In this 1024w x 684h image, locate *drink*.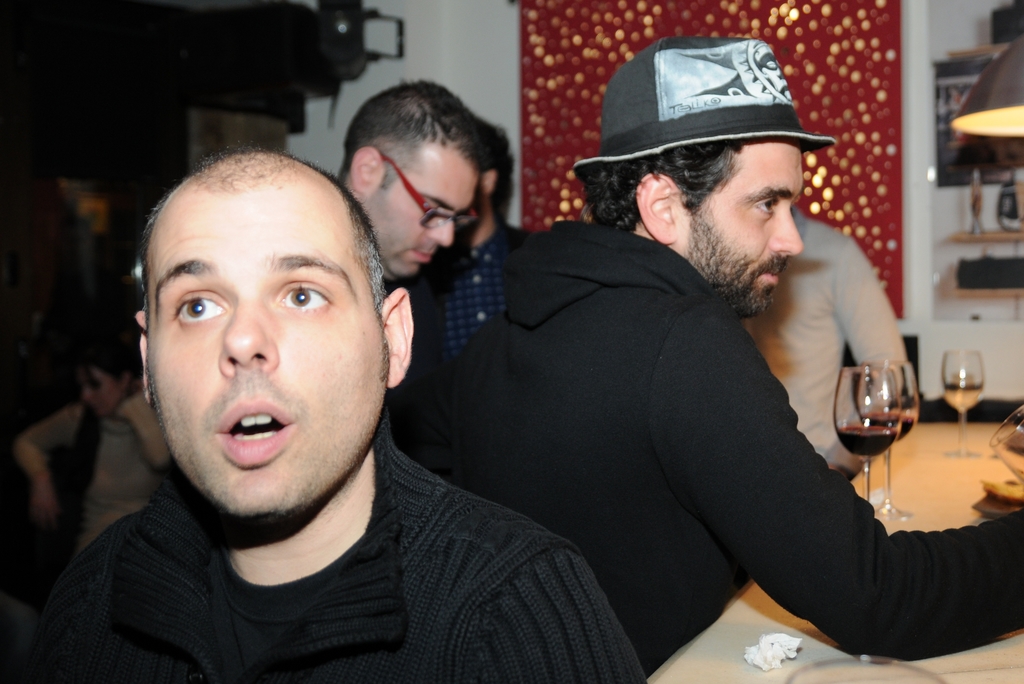
Bounding box: (836,425,896,457).
